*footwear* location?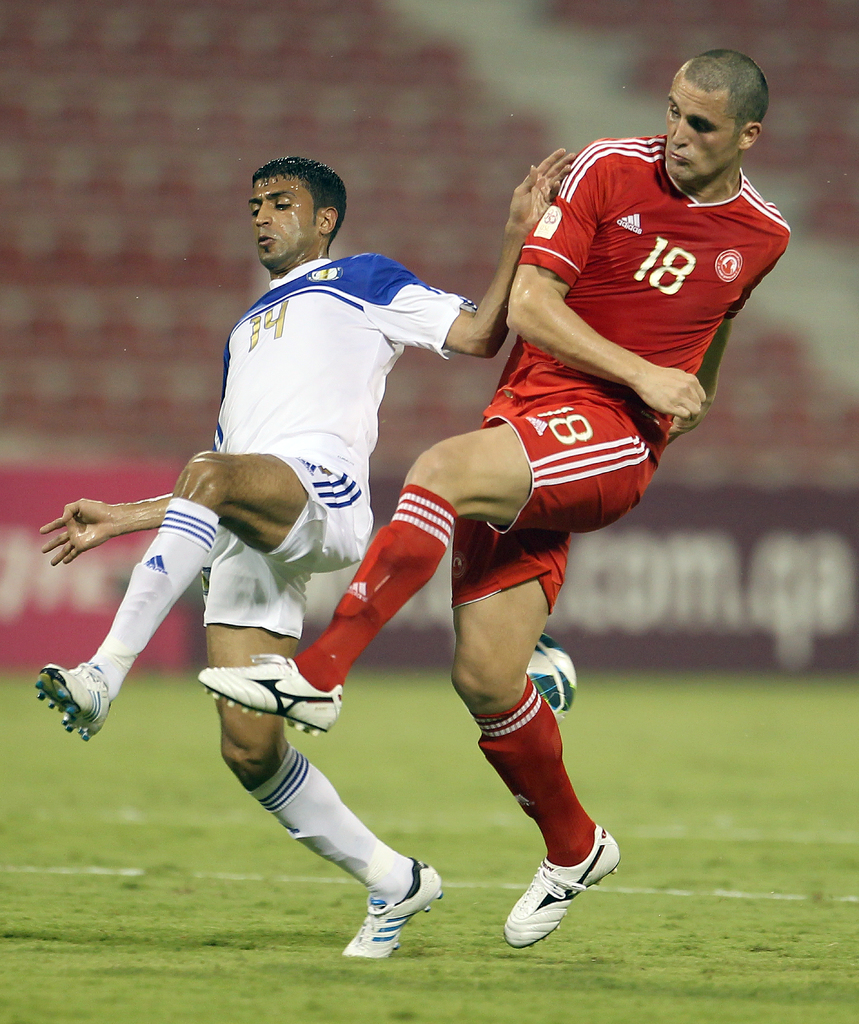
{"x1": 36, "y1": 660, "x2": 112, "y2": 743}
